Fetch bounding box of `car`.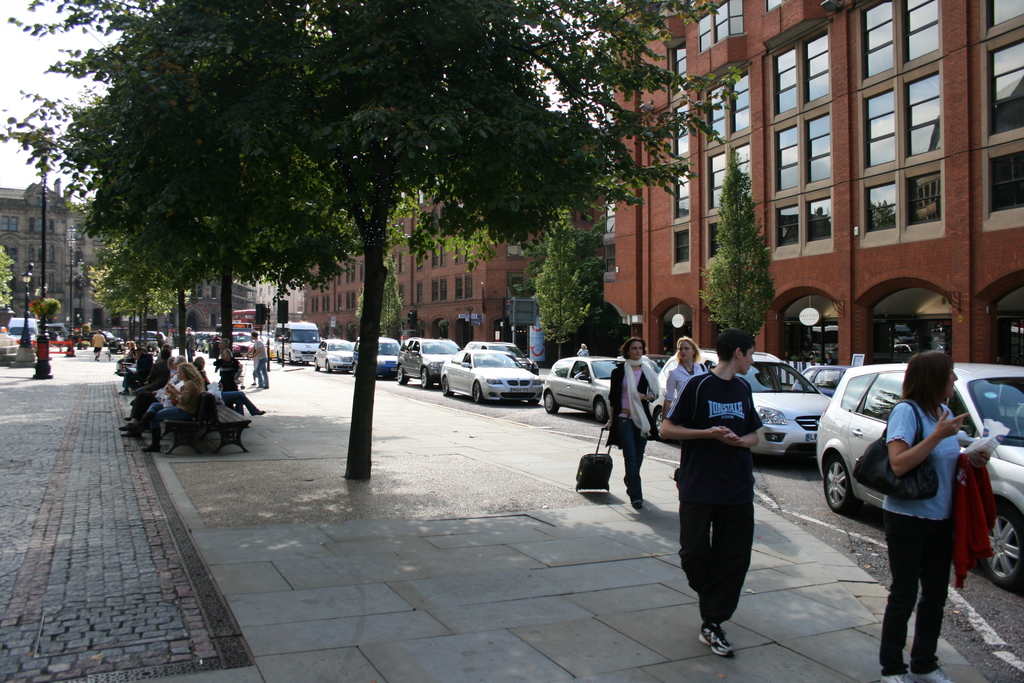
Bbox: box=[404, 339, 456, 383].
